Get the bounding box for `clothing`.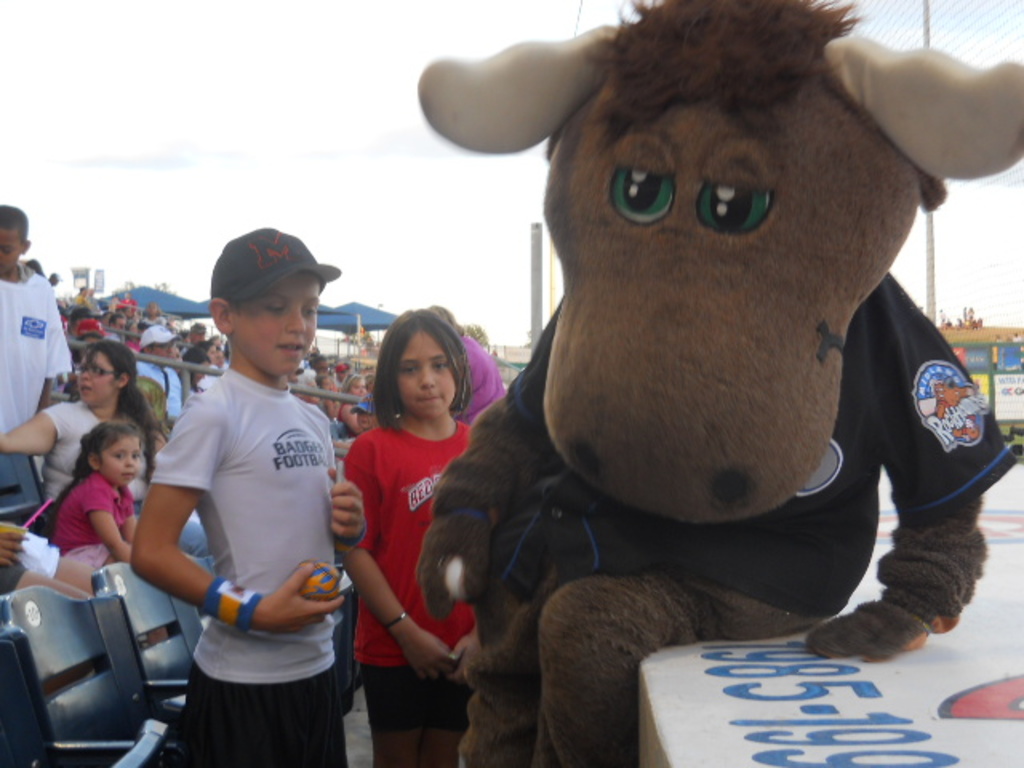
box=[142, 277, 358, 757].
